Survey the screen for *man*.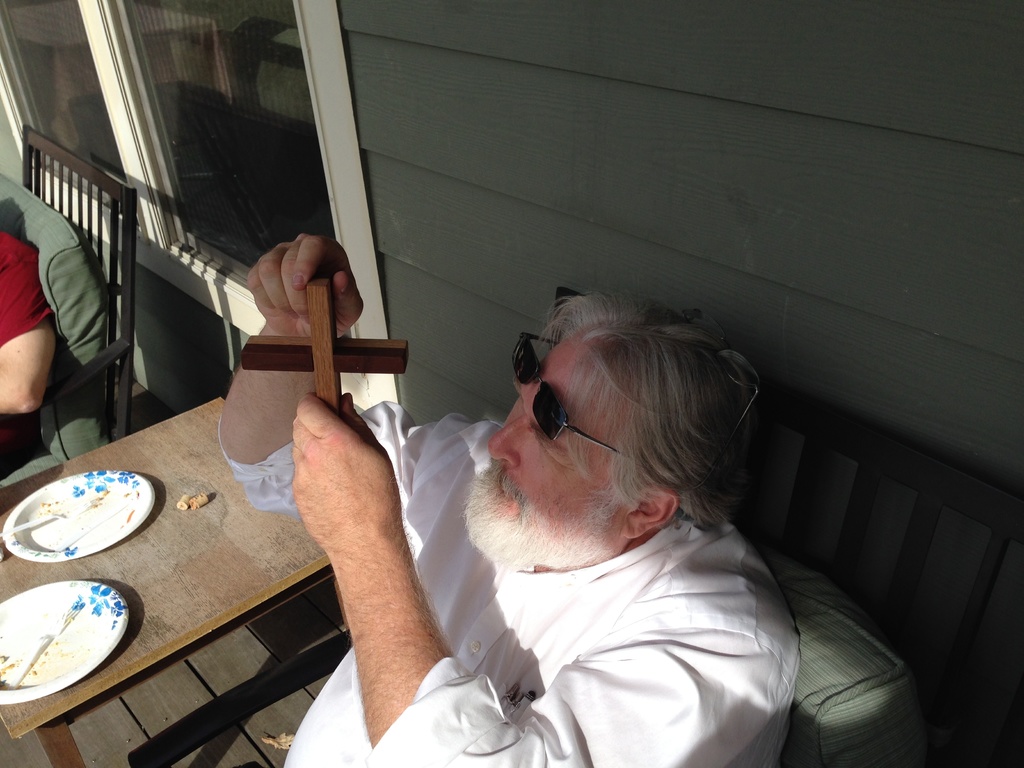
Survey found: detection(209, 297, 813, 767).
